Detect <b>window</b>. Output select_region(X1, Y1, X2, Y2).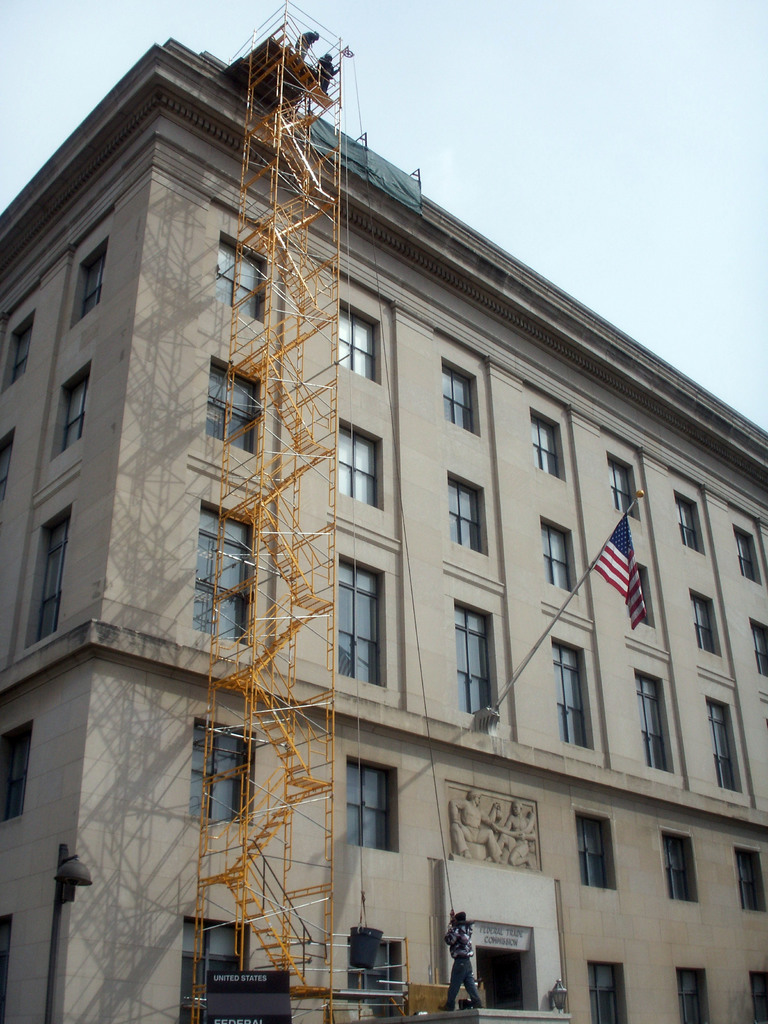
select_region(589, 961, 620, 1023).
